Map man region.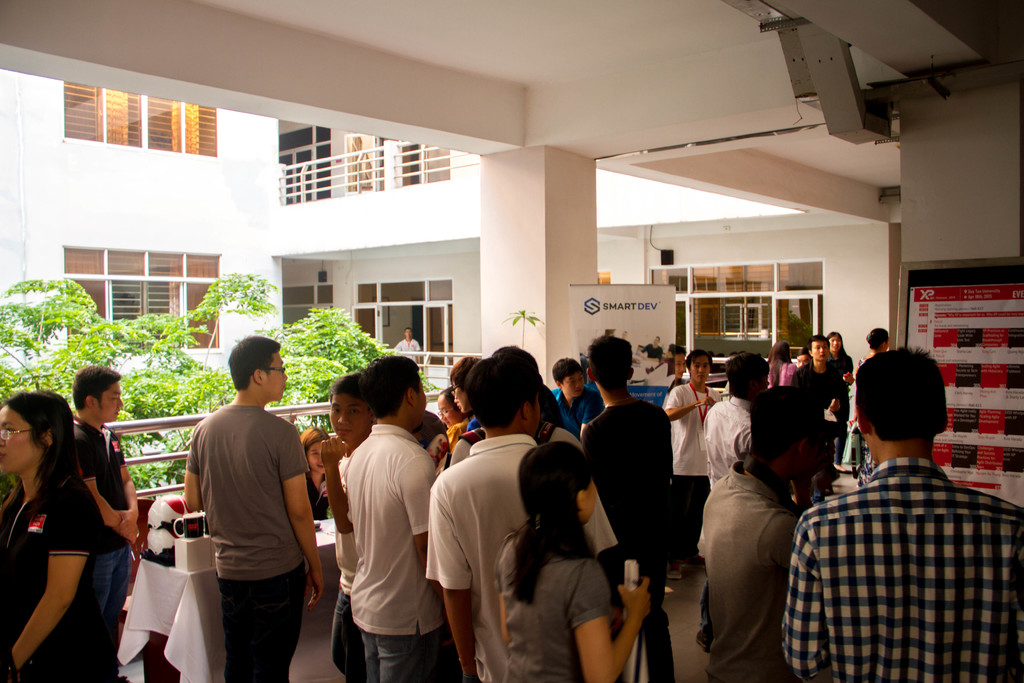
Mapped to detection(664, 348, 721, 582).
